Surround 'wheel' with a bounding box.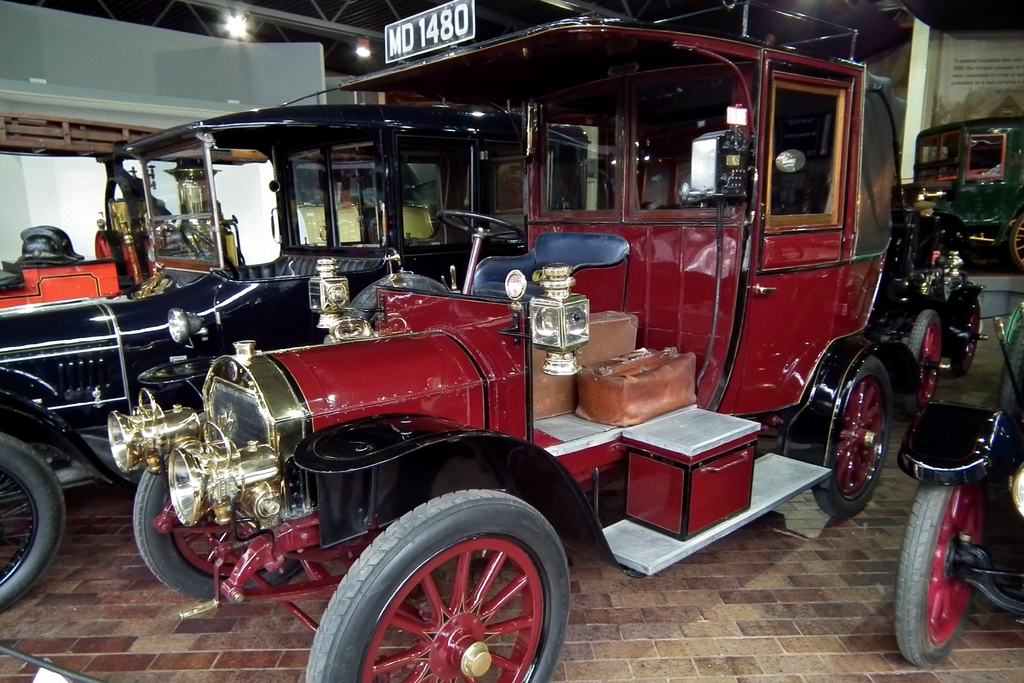
(x1=1011, y1=210, x2=1023, y2=270).
